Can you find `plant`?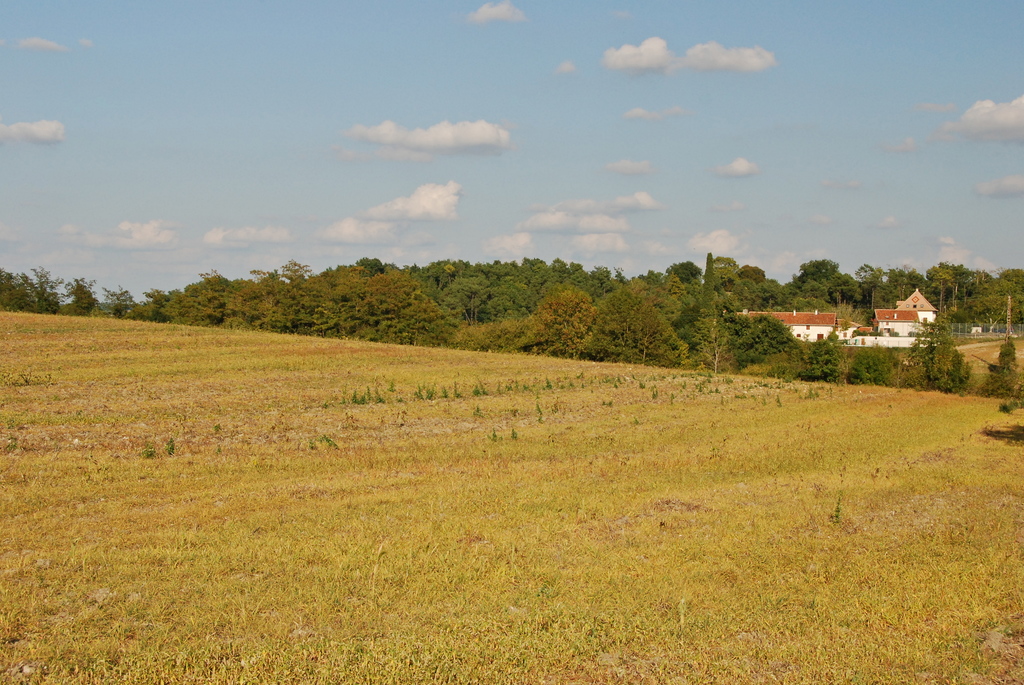
Yes, bounding box: box=[744, 336, 794, 374].
